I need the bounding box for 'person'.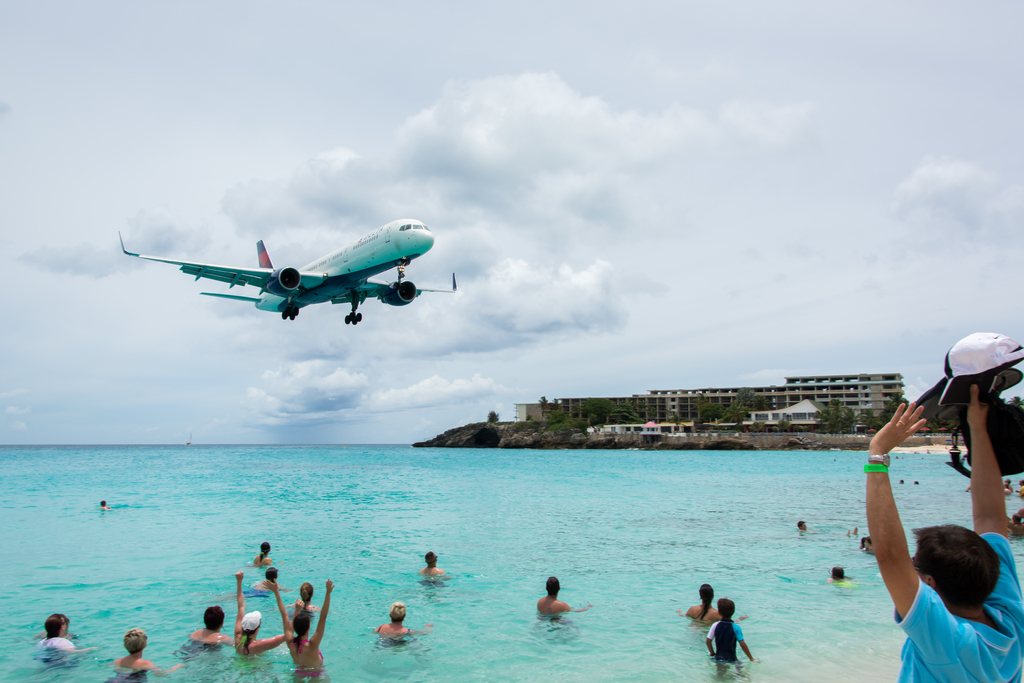
Here it is: Rect(1008, 507, 1023, 541).
